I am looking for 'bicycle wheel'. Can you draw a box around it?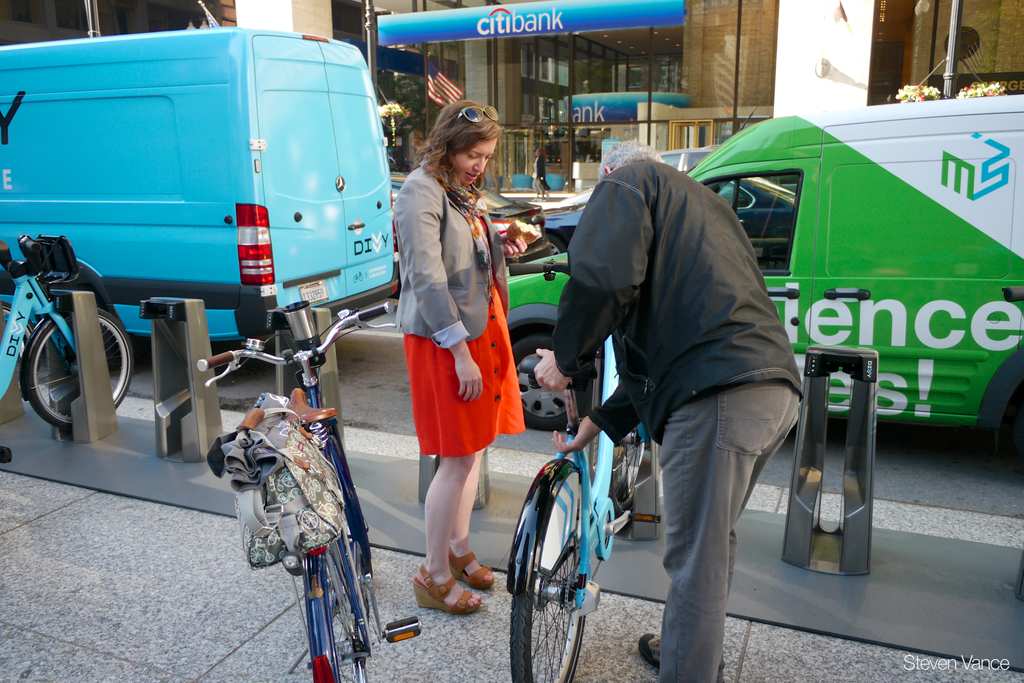
Sure, the bounding box is x1=506, y1=530, x2=588, y2=682.
